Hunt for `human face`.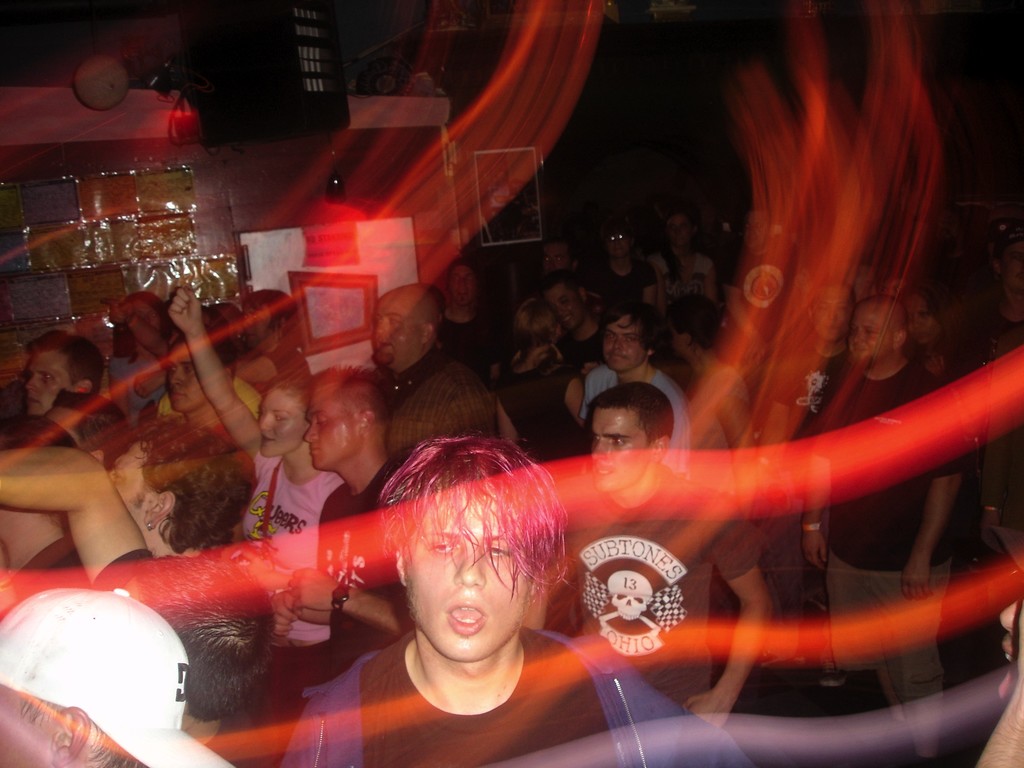
Hunted down at region(449, 264, 477, 308).
